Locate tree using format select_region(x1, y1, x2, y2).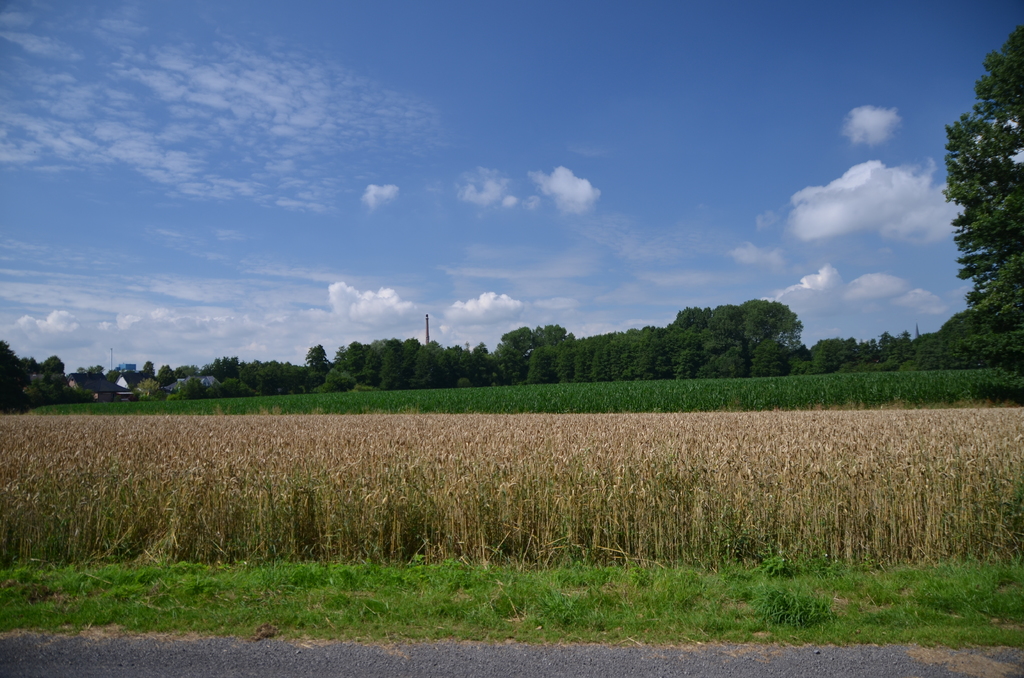
select_region(145, 357, 158, 383).
